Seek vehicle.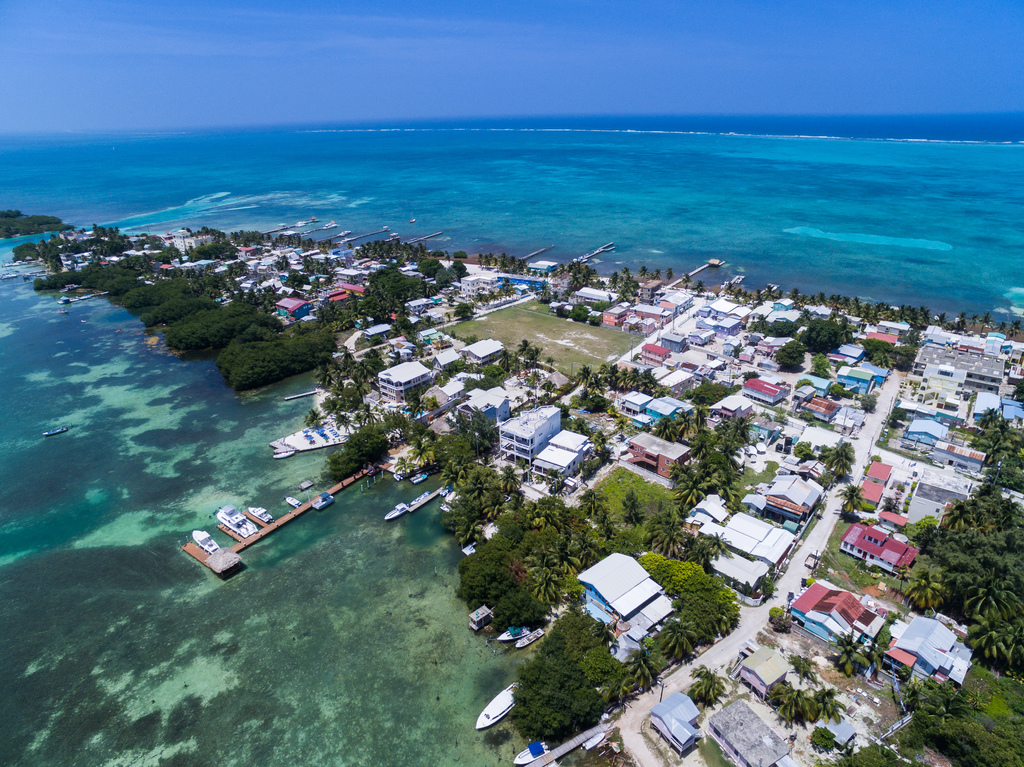
(x1=495, y1=621, x2=534, y2=641).
